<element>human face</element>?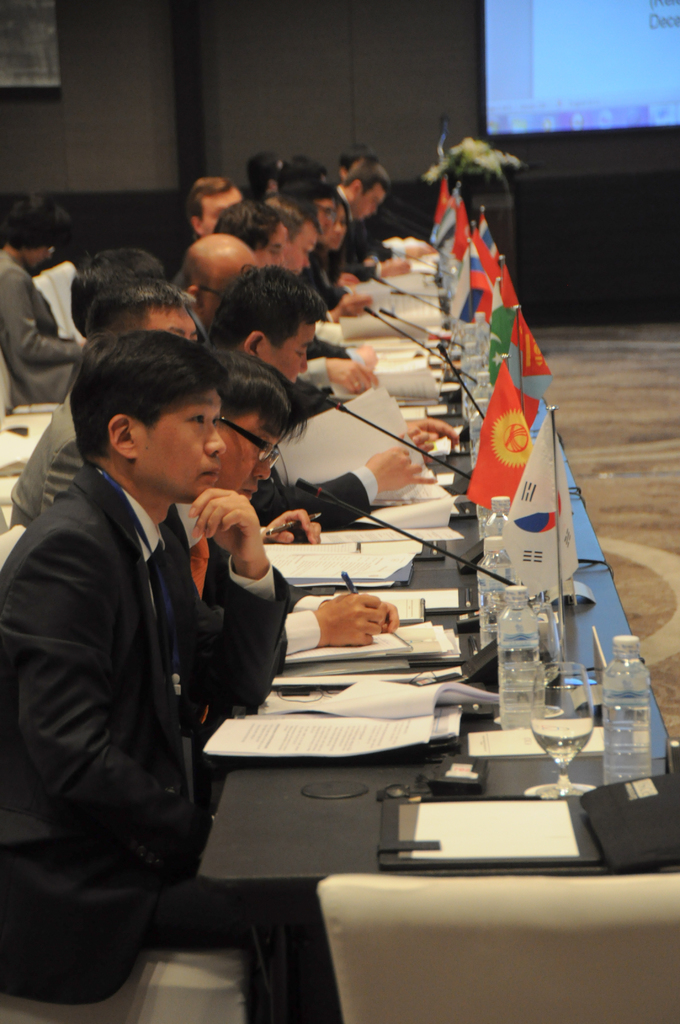
pyautogui.locateOnScreen(142, 381, 216, 500)
